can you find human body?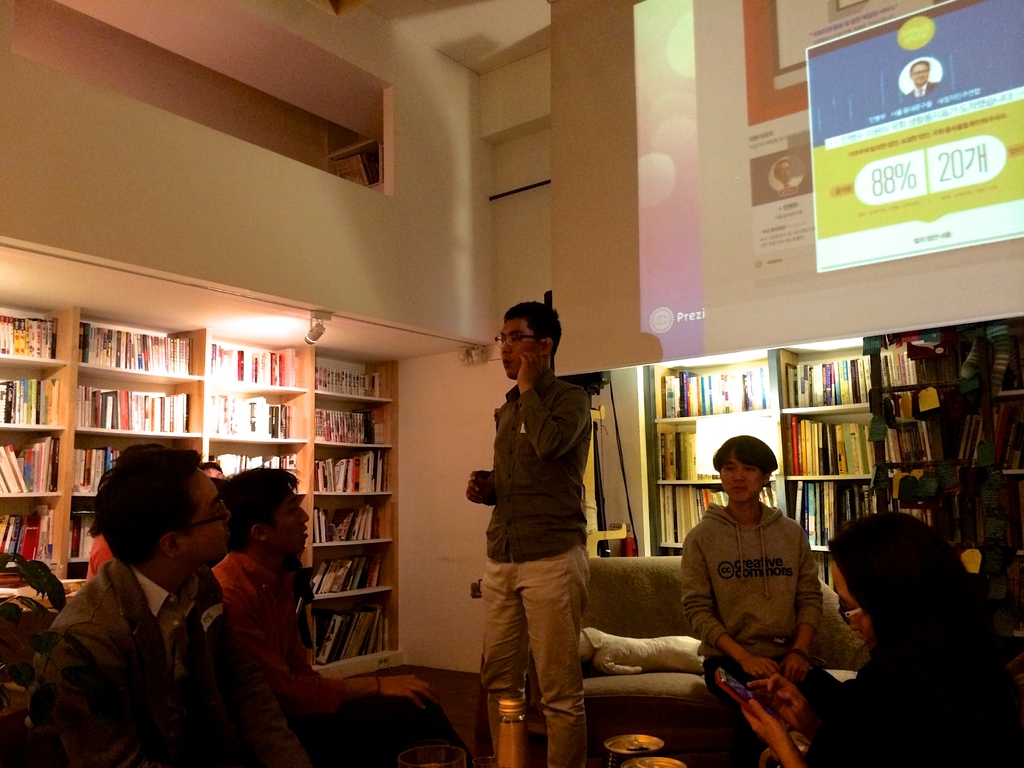
Yes, bounding box: Rect(203, 465, 452, 767).
